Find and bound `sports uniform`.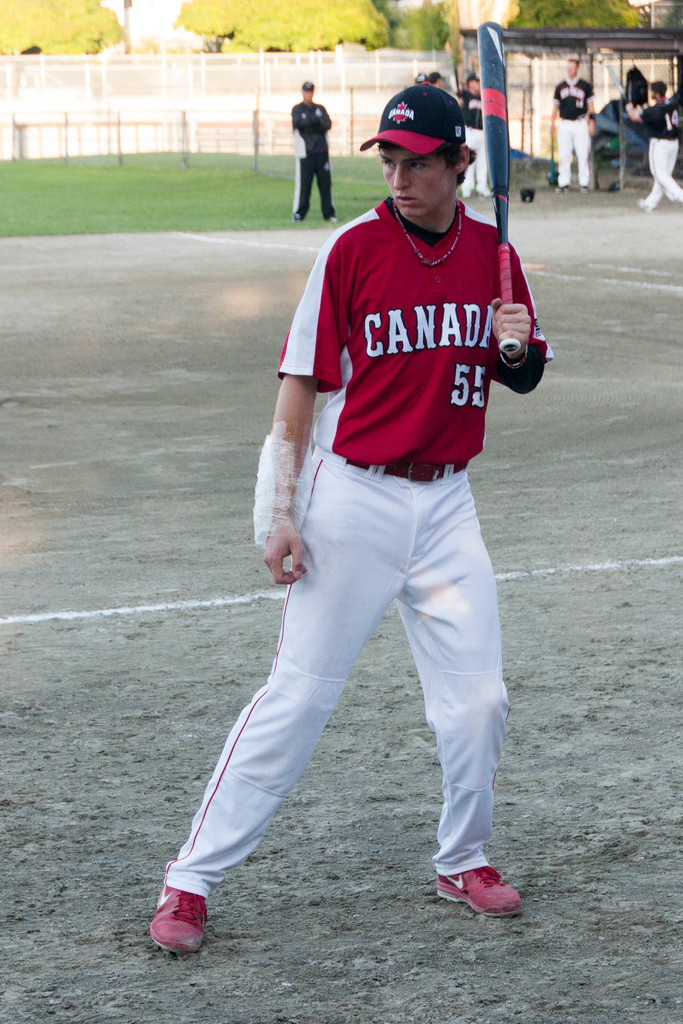
Bound: select_region(156, 54, 555, 952).
